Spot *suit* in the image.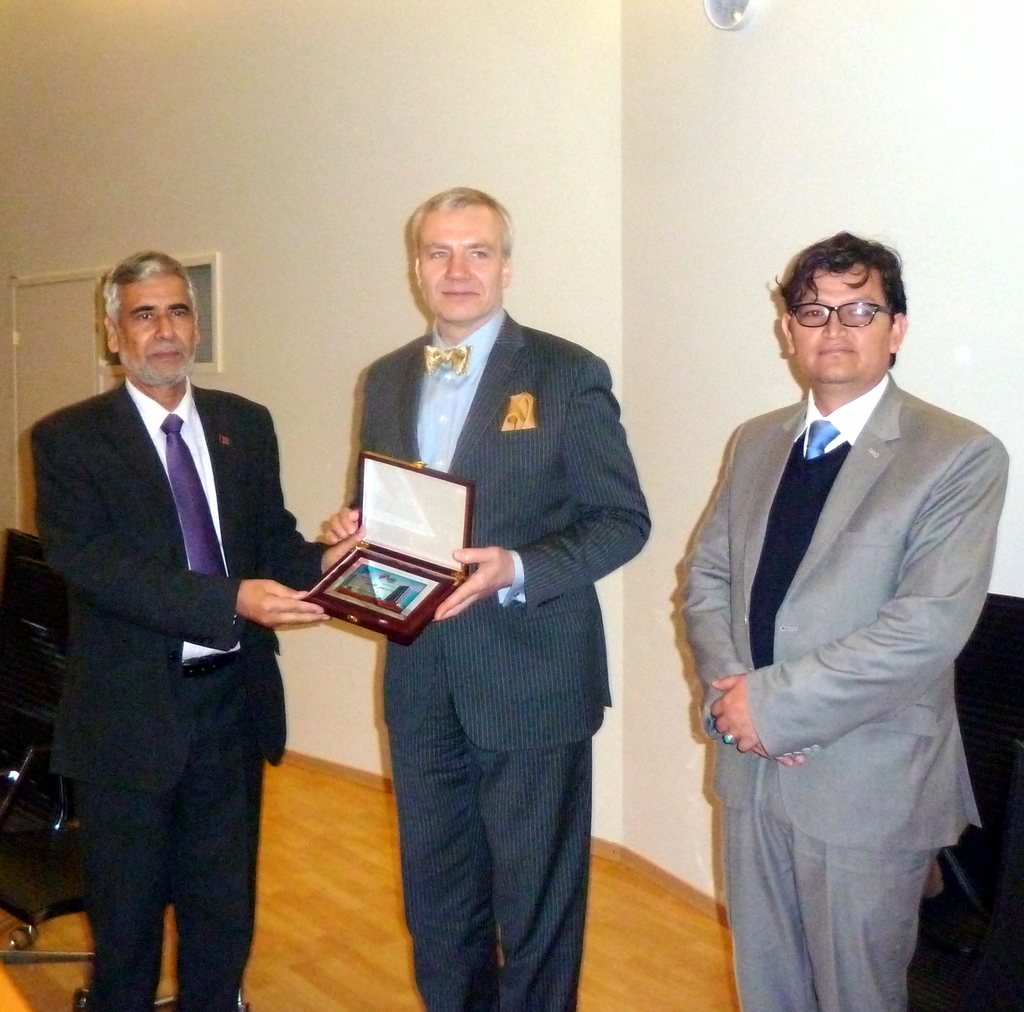
*suit* found at [346,307,652,1011].
